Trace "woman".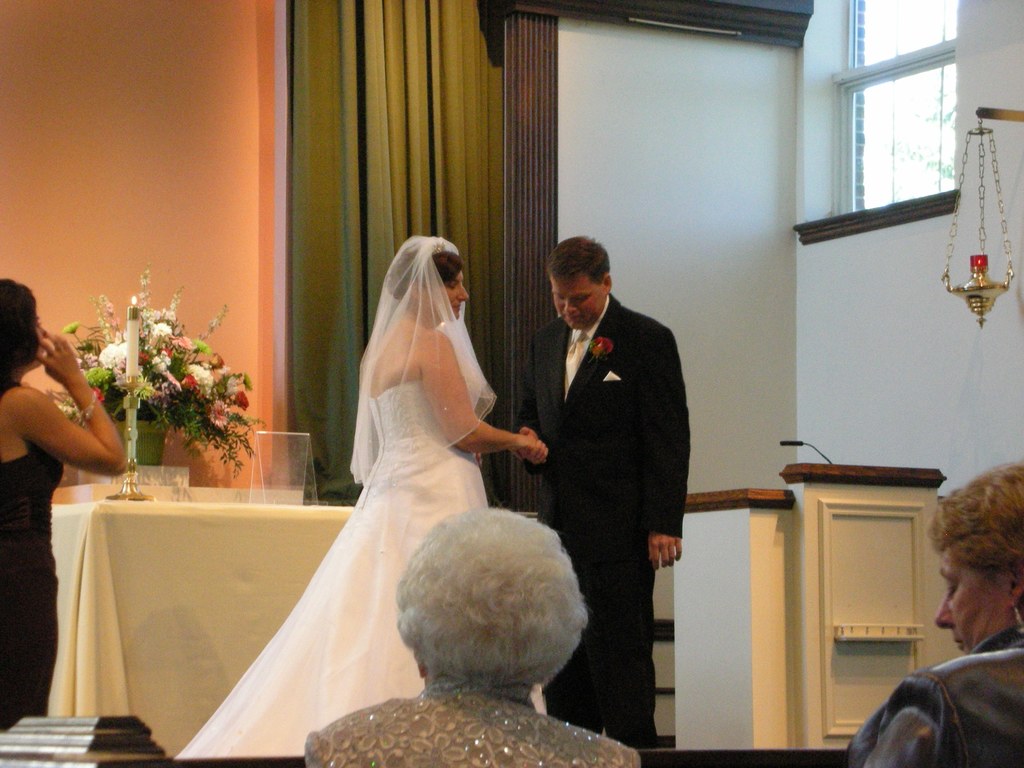
Traced to <region>849, 463, 1023, 767</region>.
